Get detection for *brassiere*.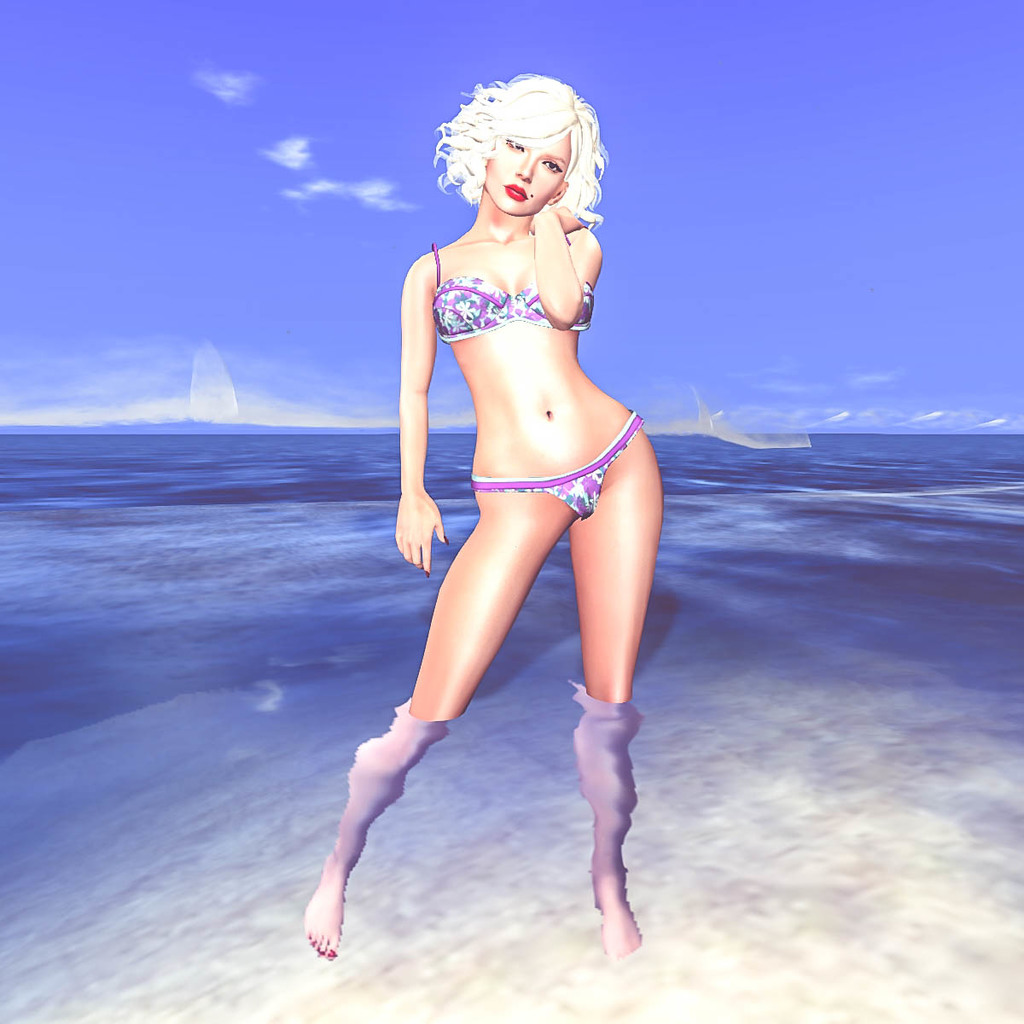
Detection: BBox(427, 241, 597, 346).
